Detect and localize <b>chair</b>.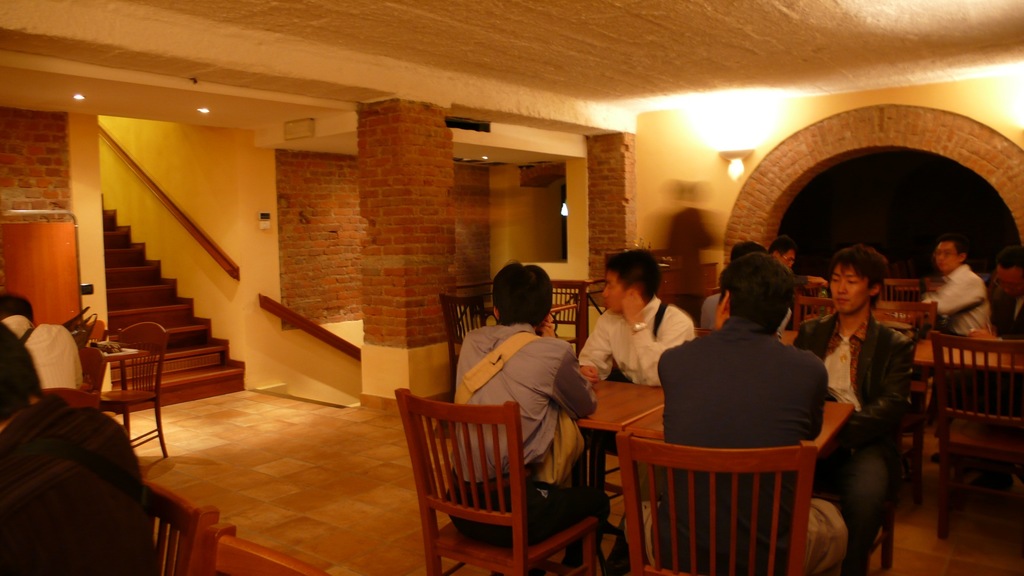
Localized at {"left": 392, "top": 383, "right": 566, "bottom": 568}.
